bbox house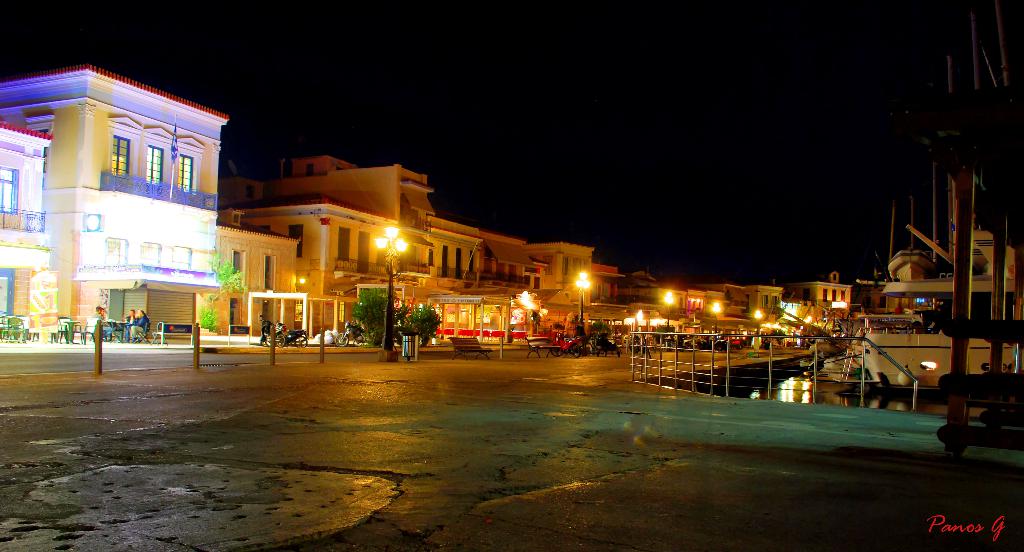
x1=593, y1=264, x2=629, y2=350
